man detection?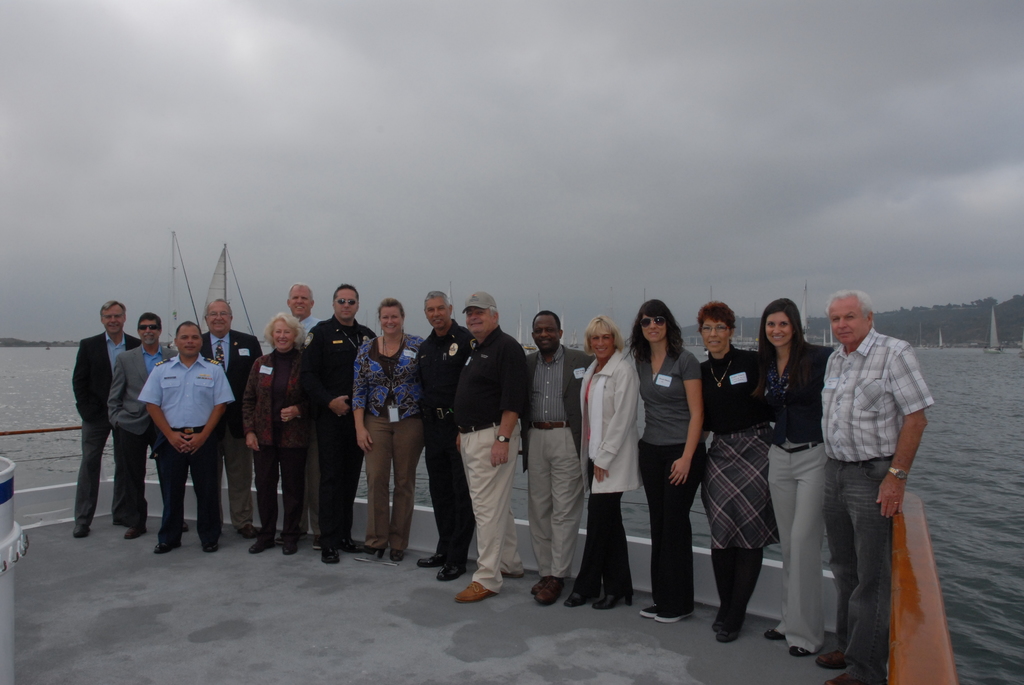
[x1=294, y1=281, x2=363, y2=346]
